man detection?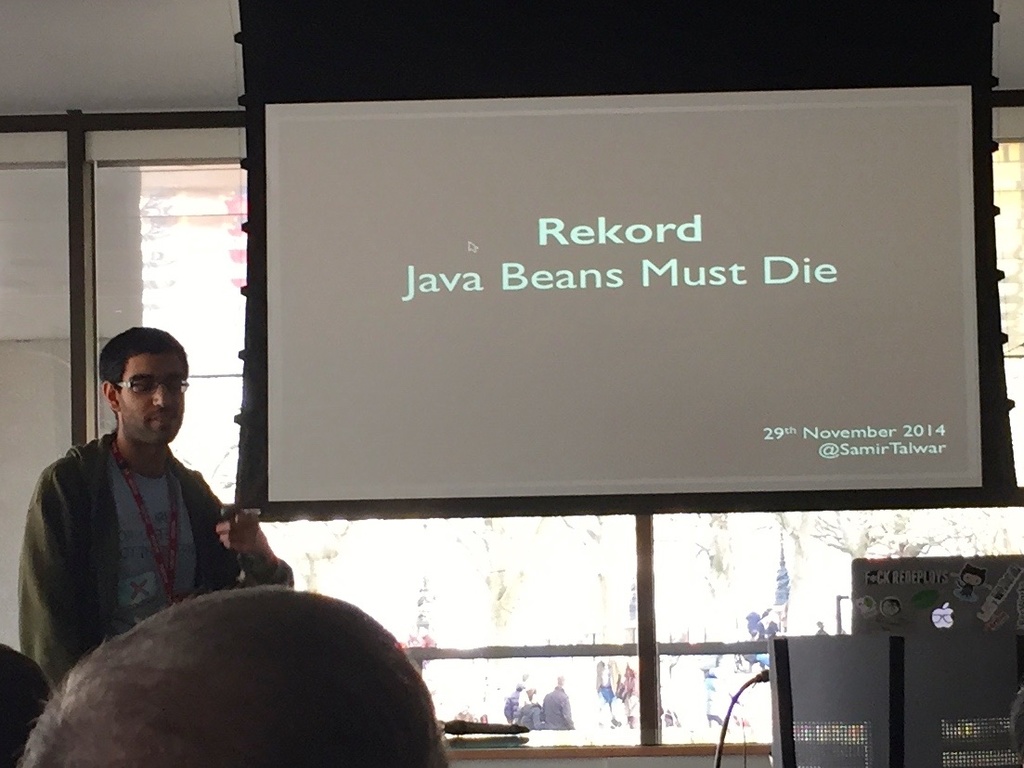
<box>13,325,302,691</box>
